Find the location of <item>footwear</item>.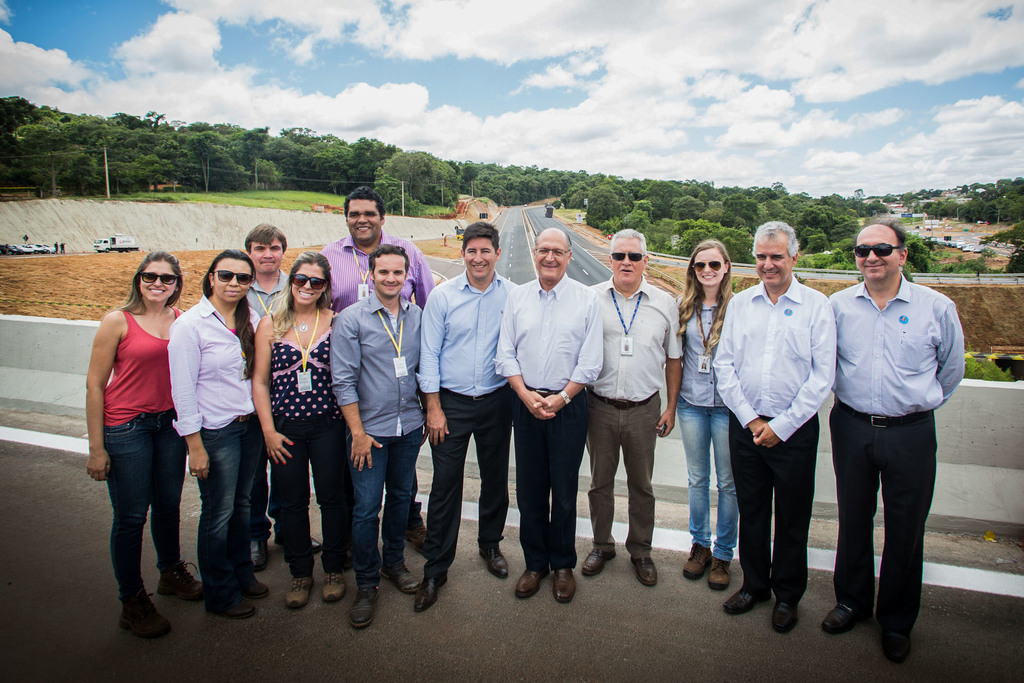
Location: box=[420, 577, 448, 609].
